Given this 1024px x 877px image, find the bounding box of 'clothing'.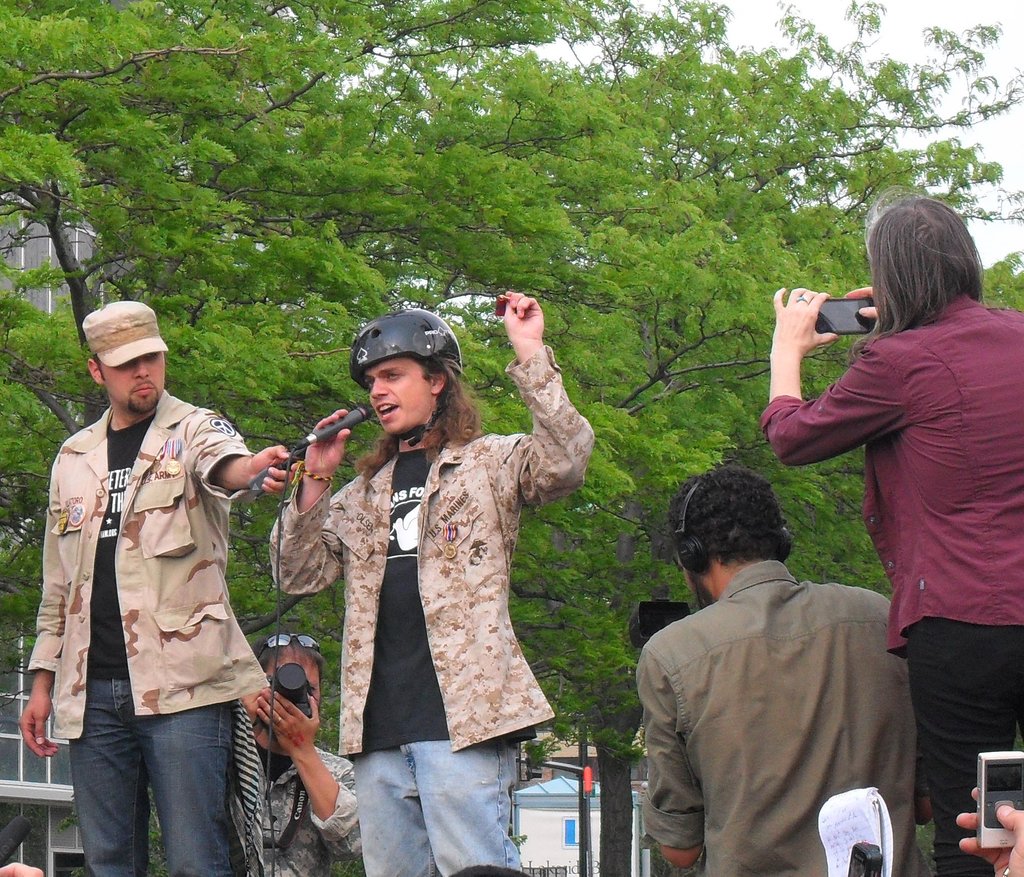
25, 387, 267, 876.
